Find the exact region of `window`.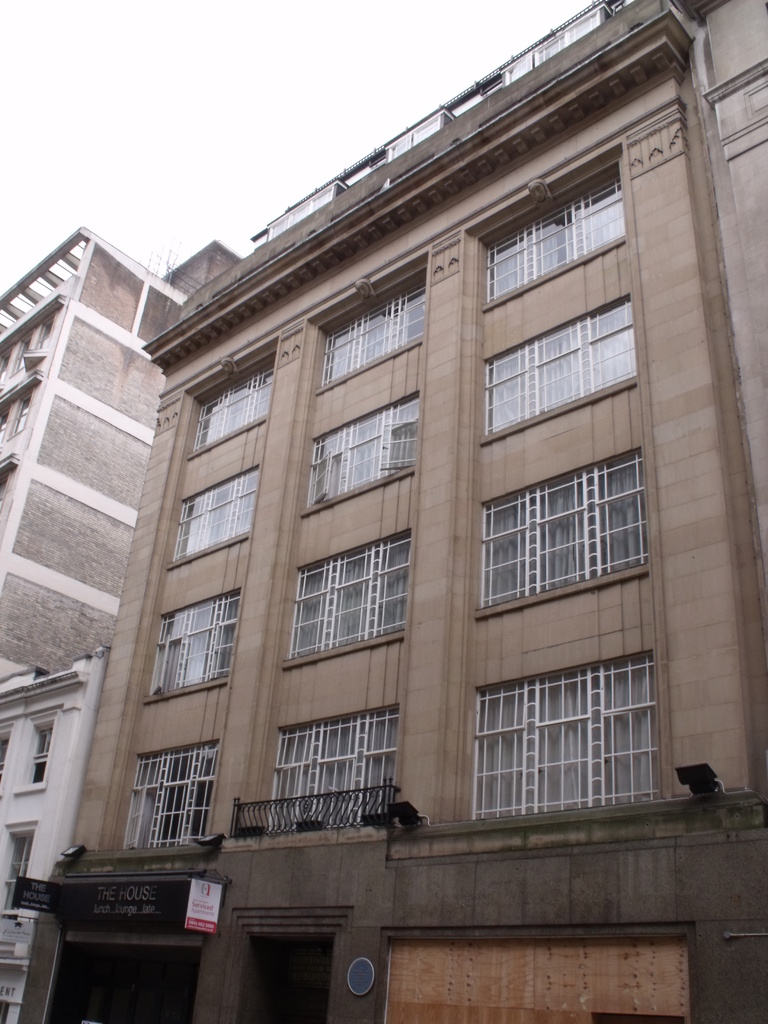
Exact region: (x1=140, y1=590, x2=240, y2=707).
